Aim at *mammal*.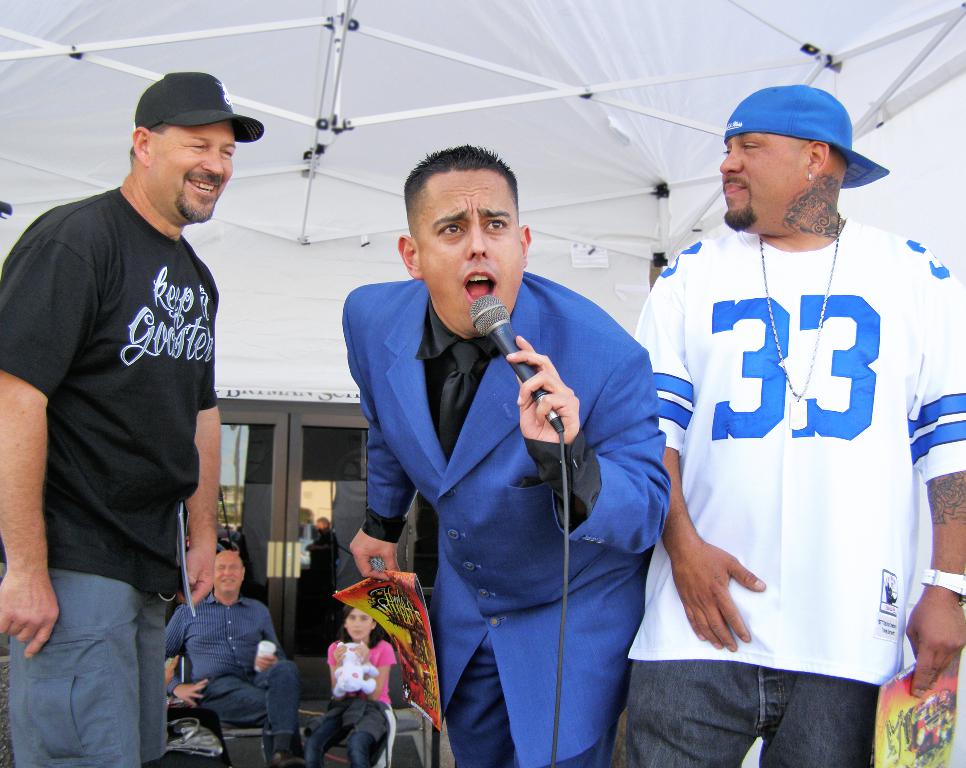
Aimed at (0,72,263,767).
